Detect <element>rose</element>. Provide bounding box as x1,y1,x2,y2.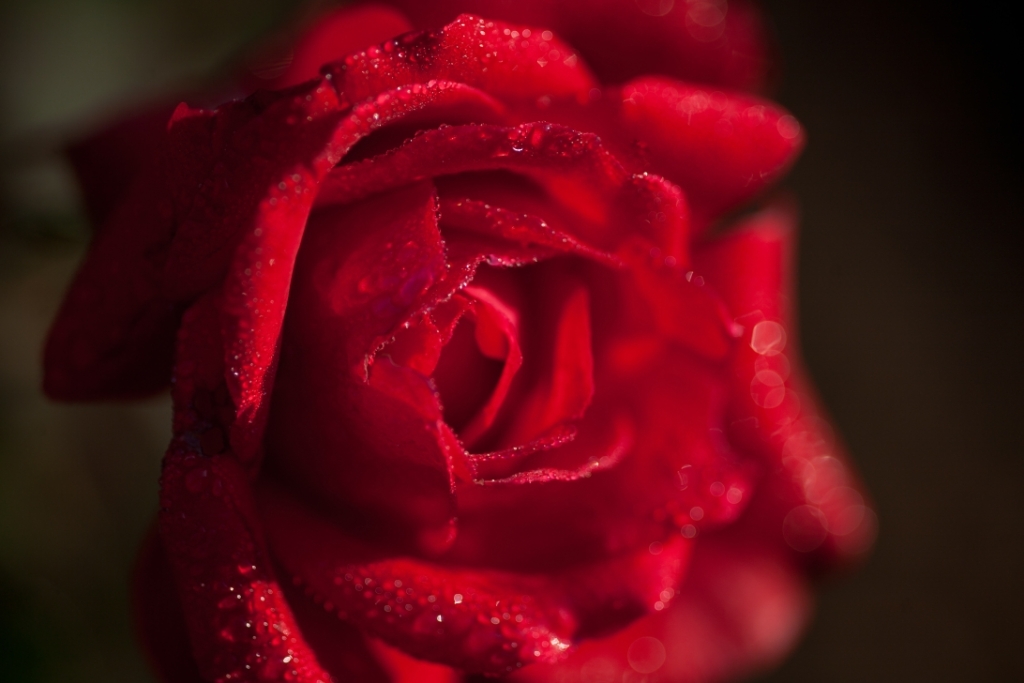
38,0,881,682.
